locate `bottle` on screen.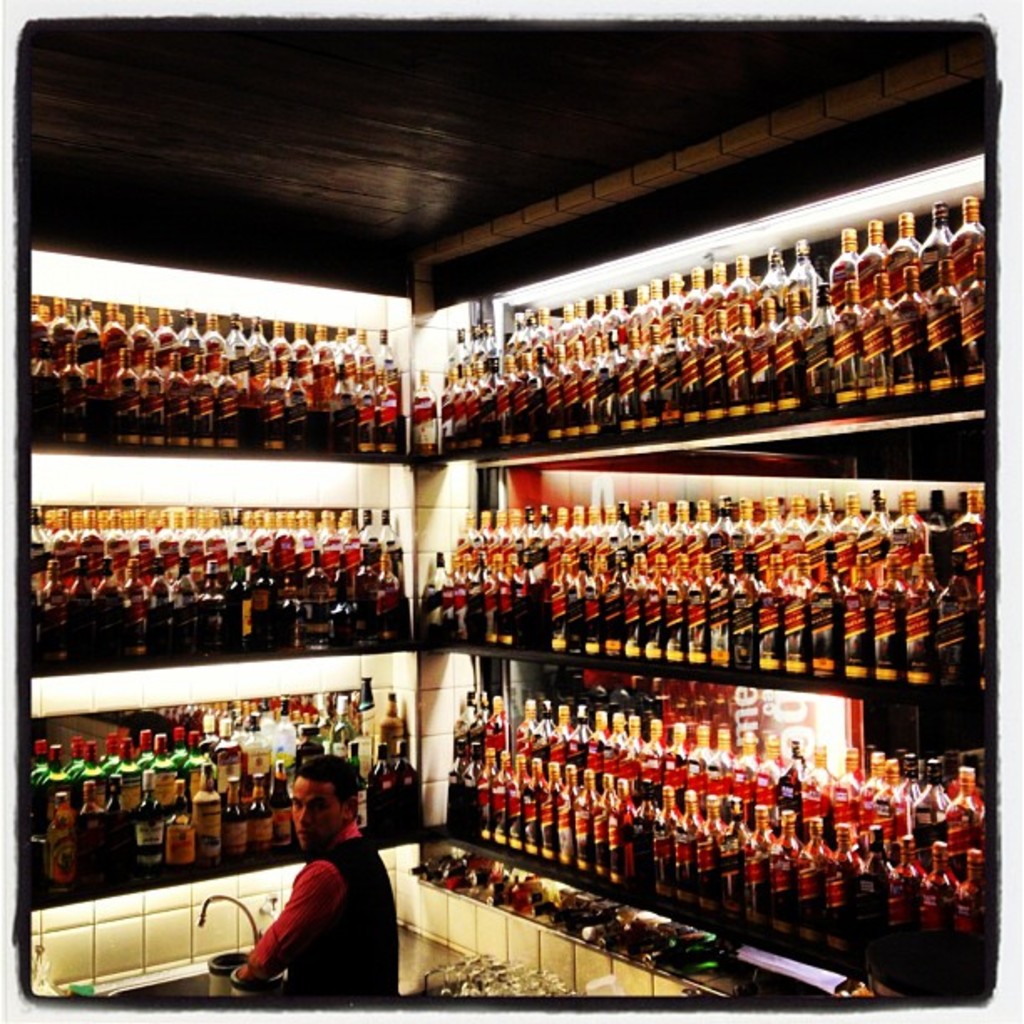
On screen at 376 694 410 751.
